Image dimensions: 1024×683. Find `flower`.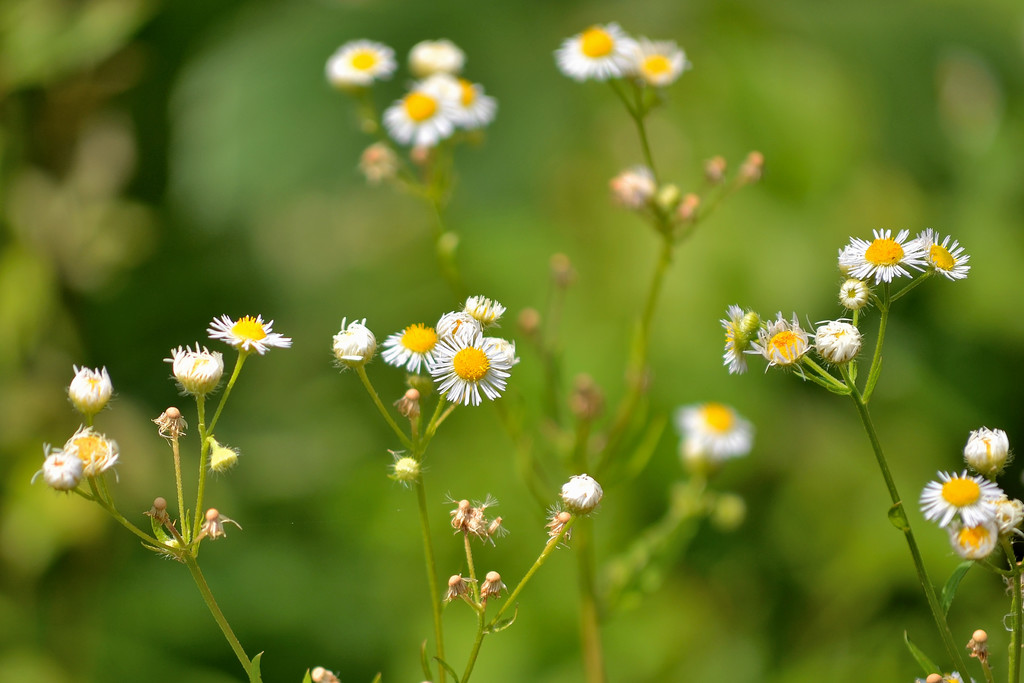
select_region(834, 224, 922, 286).
